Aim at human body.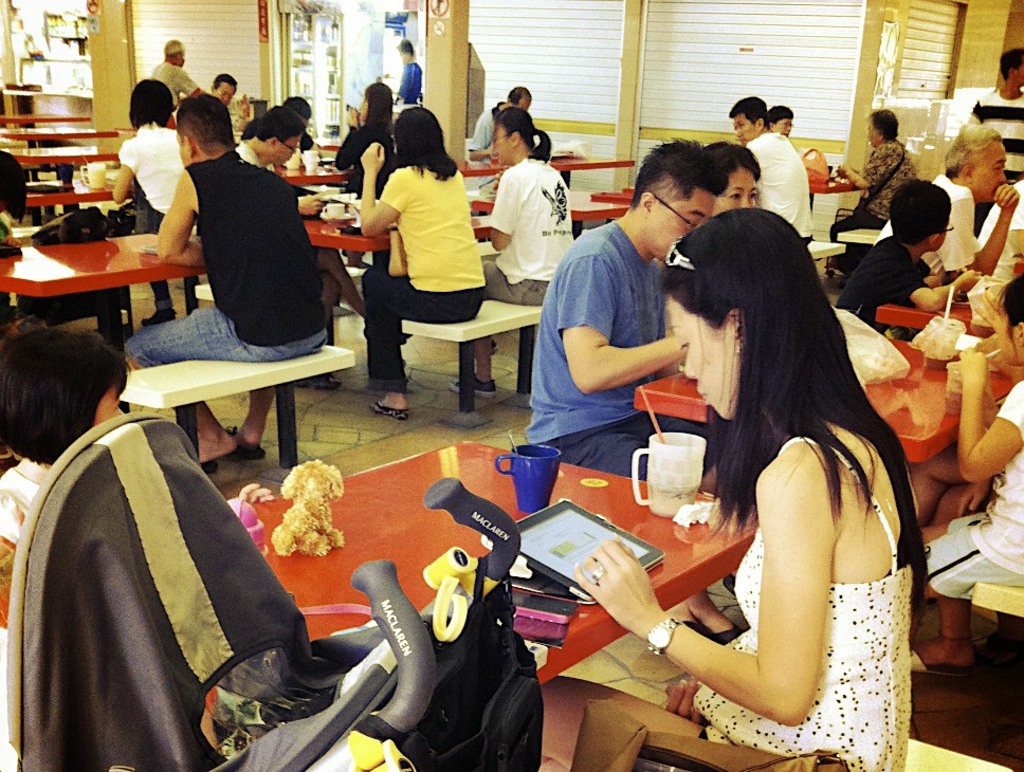
Aimed at pyautogui.locateOnScreen(916, 346, 1023, 675).
